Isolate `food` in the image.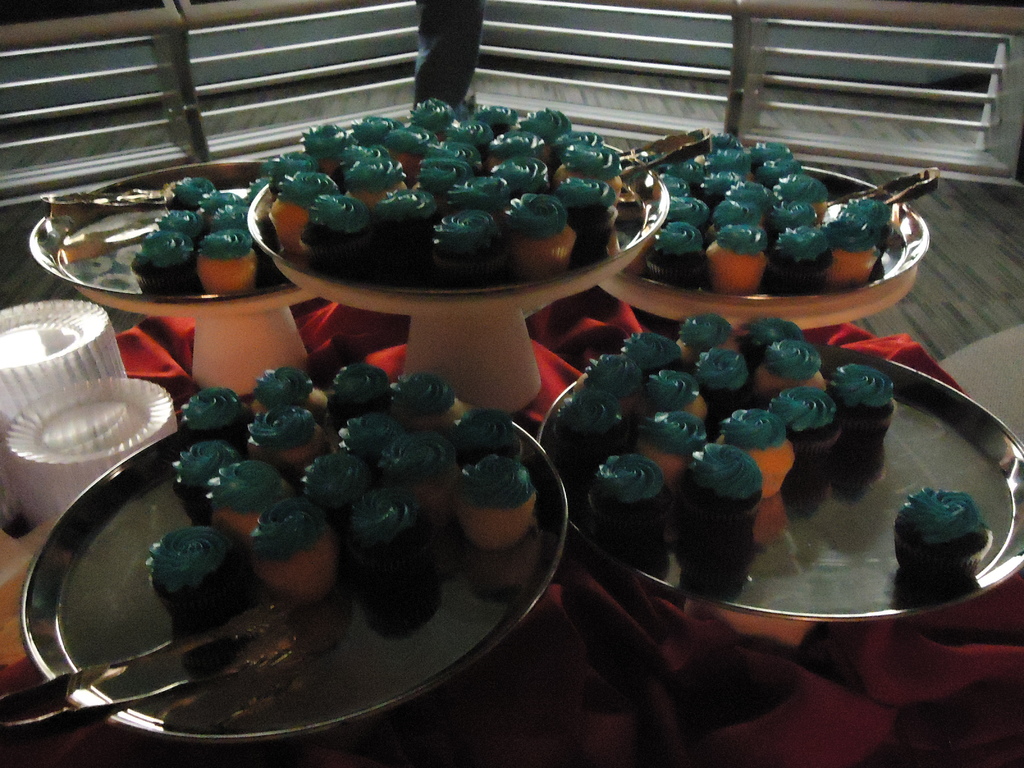
Isolated region: x1=308, y1=440, x2=381, y2=508.
